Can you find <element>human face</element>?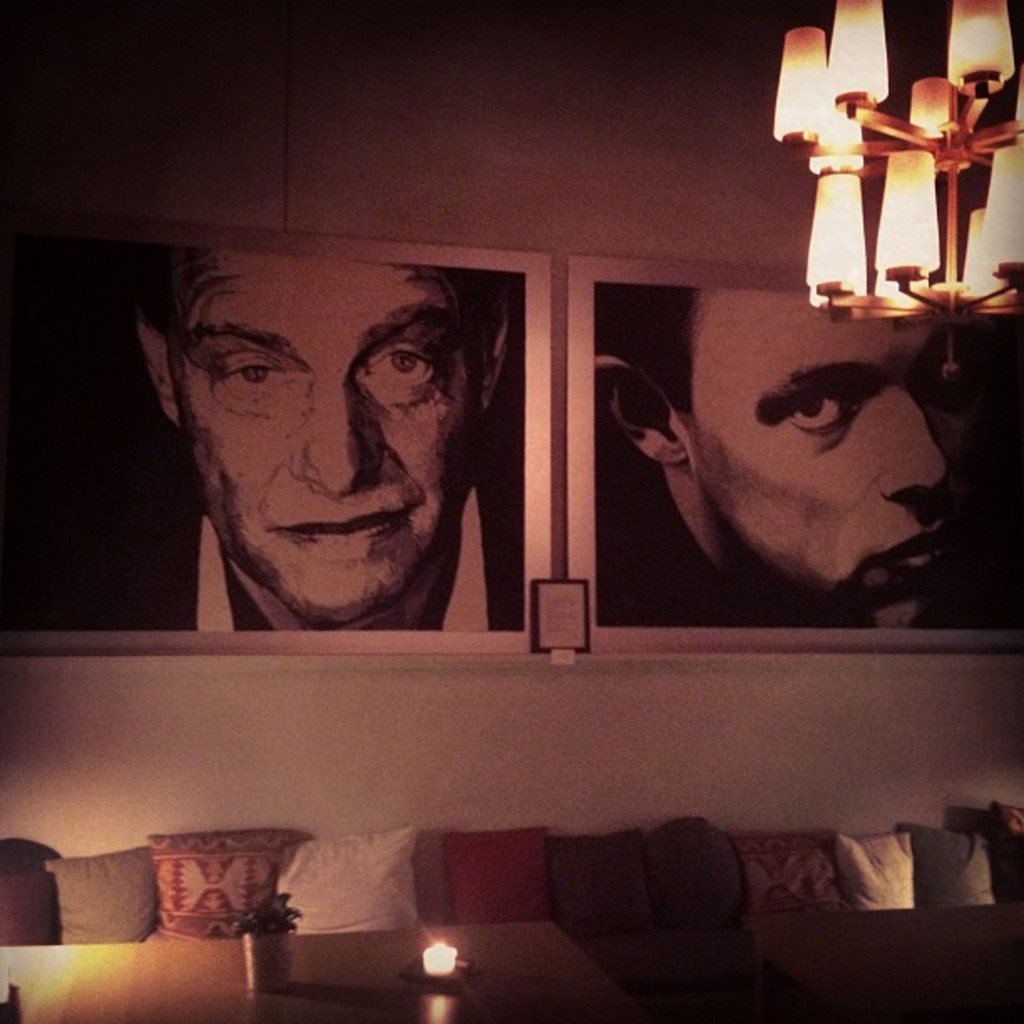
Yes, bounding box: (679, 278, 962, 631).
